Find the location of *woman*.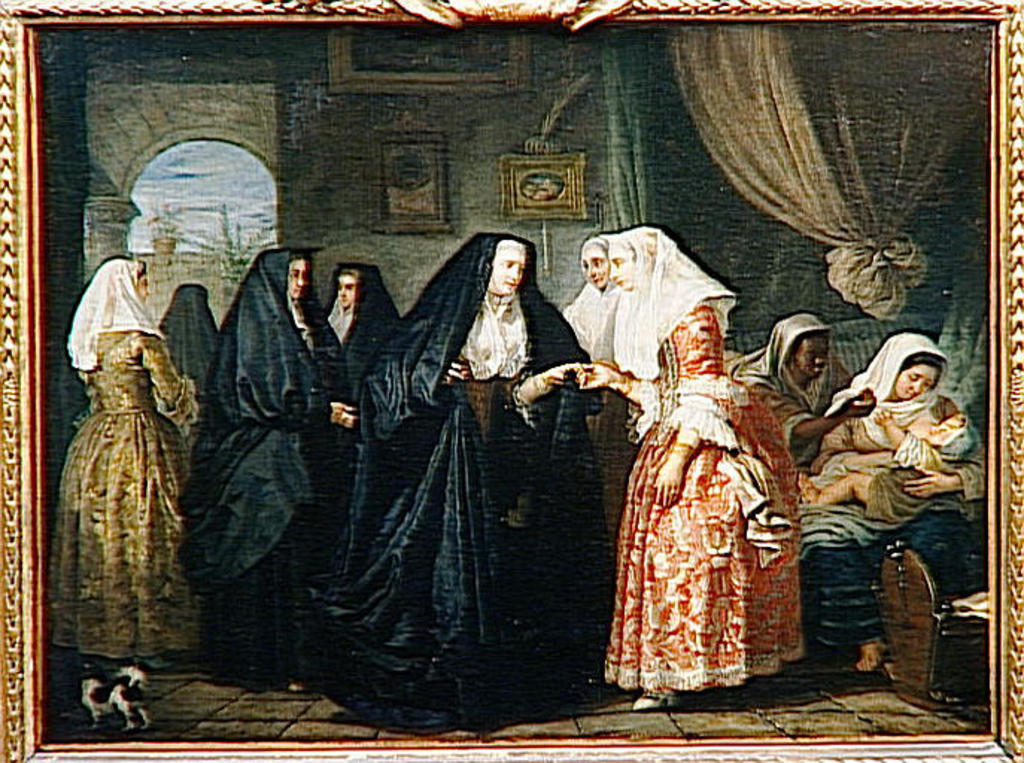
Location: l=291, t=228, r=641, b=724.
